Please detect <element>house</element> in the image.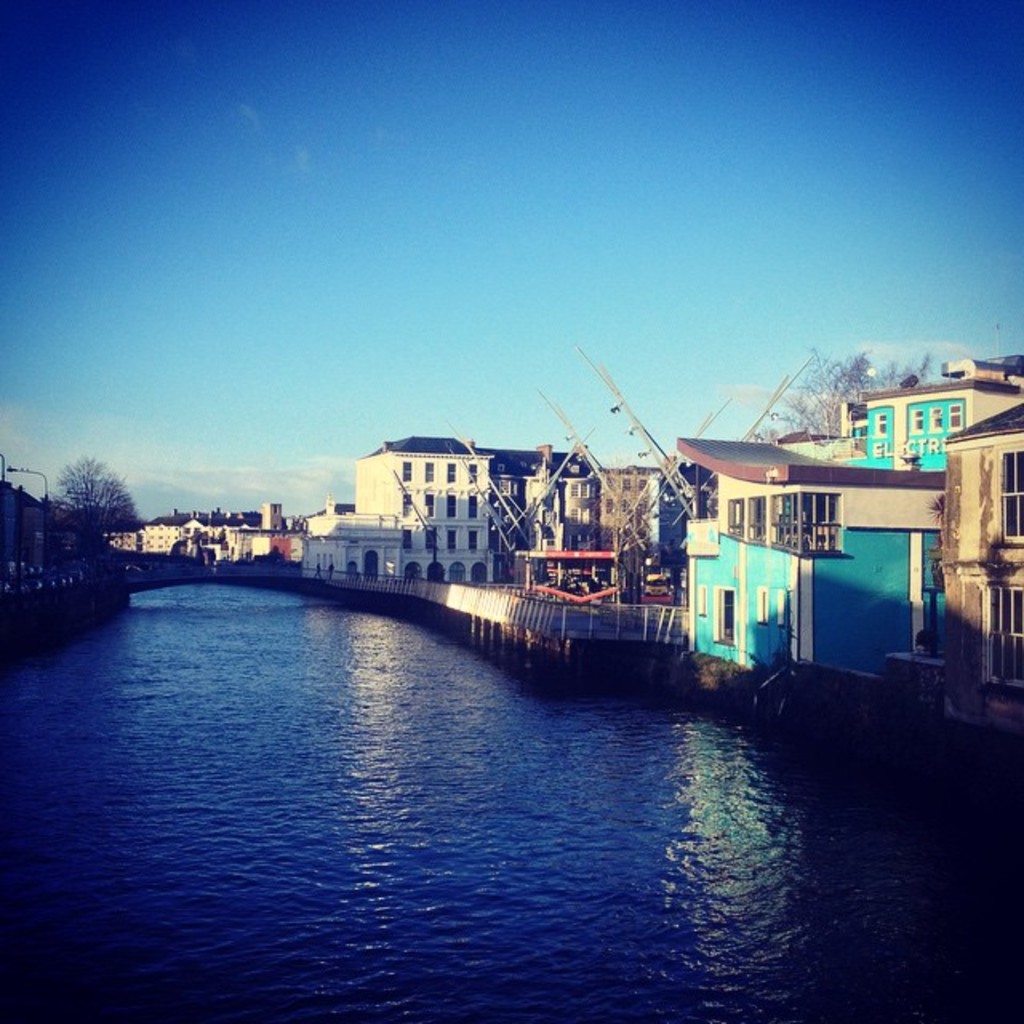
[682, 347, 1022, 704].
